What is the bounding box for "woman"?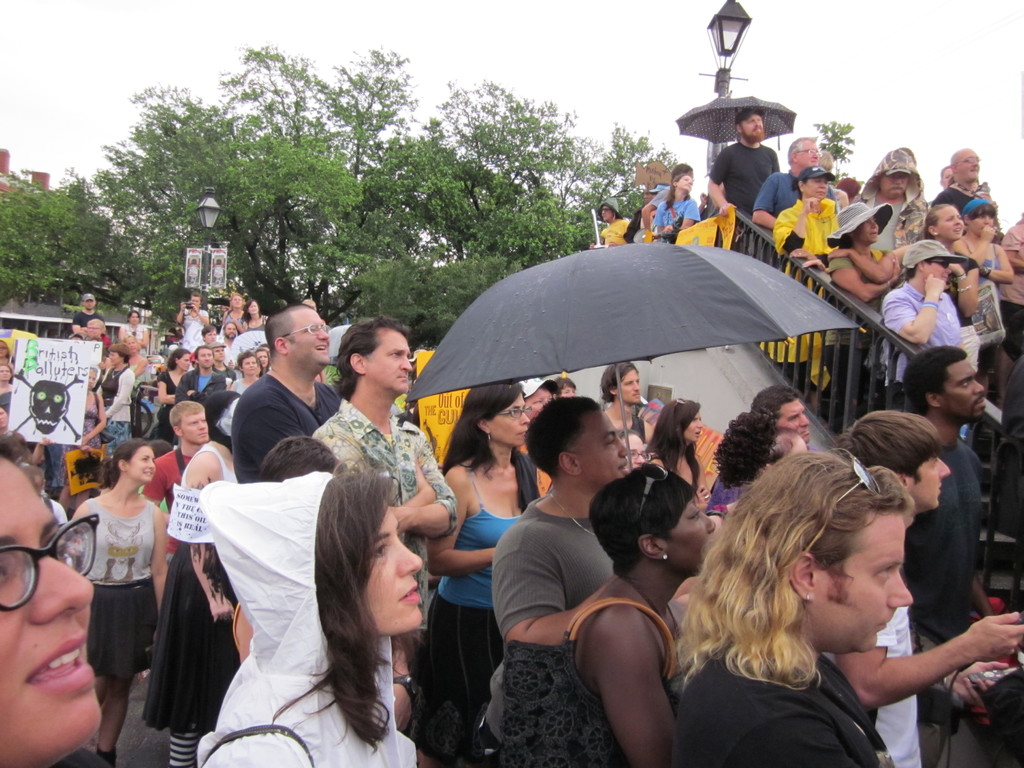
locate(0, 362, 16, 407).
